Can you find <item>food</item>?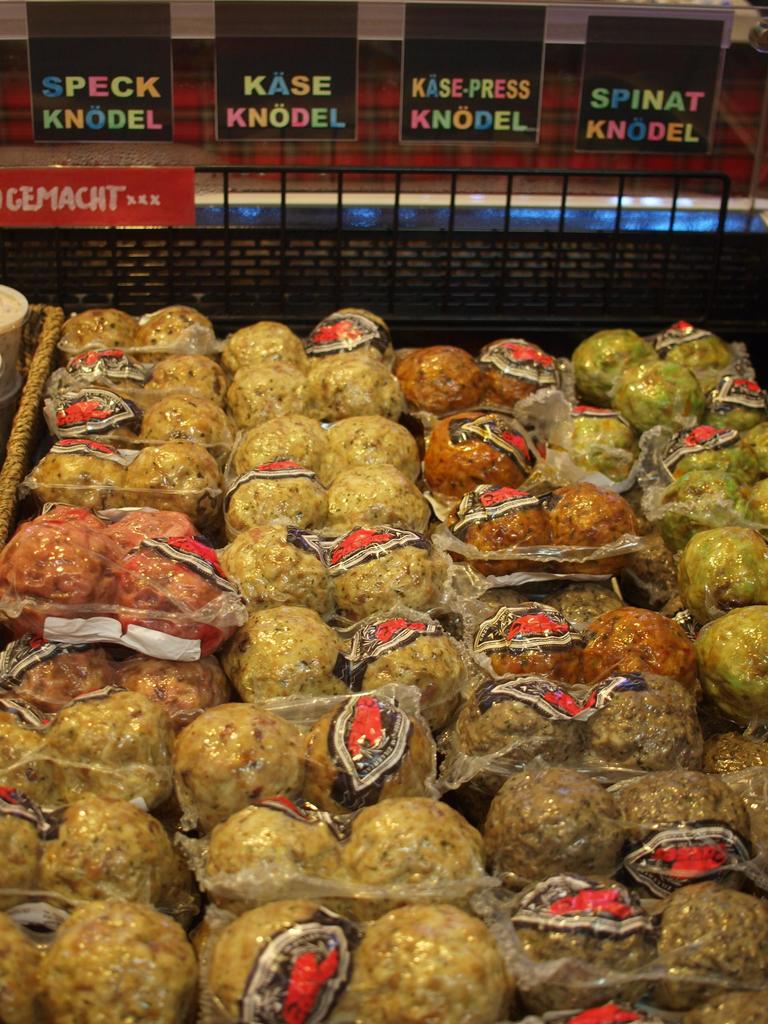
Yes, bounding box: pyautogui.locateOnScreen(47, 691, 175, 816).
